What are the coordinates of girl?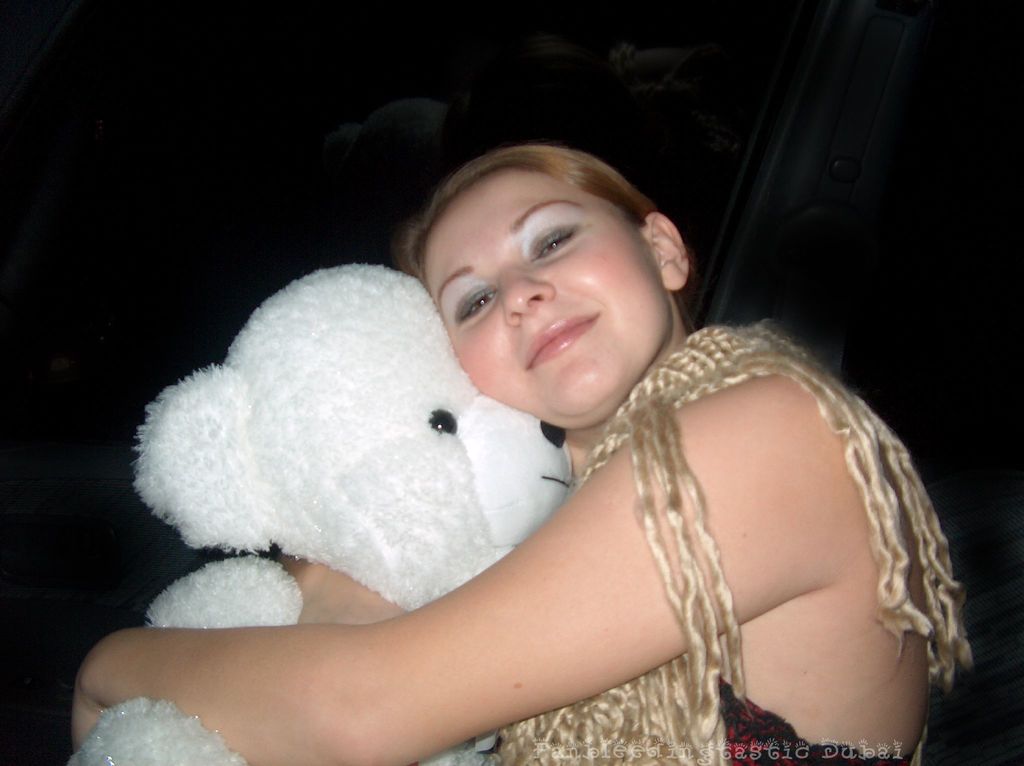
detection(72, 142, 971, 765).
